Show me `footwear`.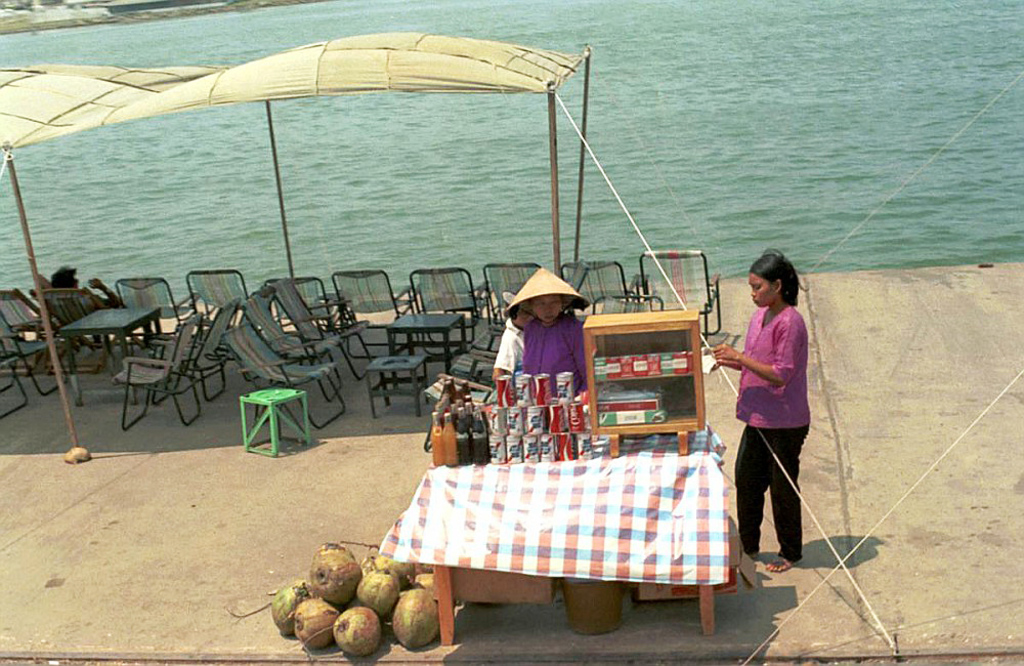
`footwear` is here: BBox(766, 559, 792, 574).
